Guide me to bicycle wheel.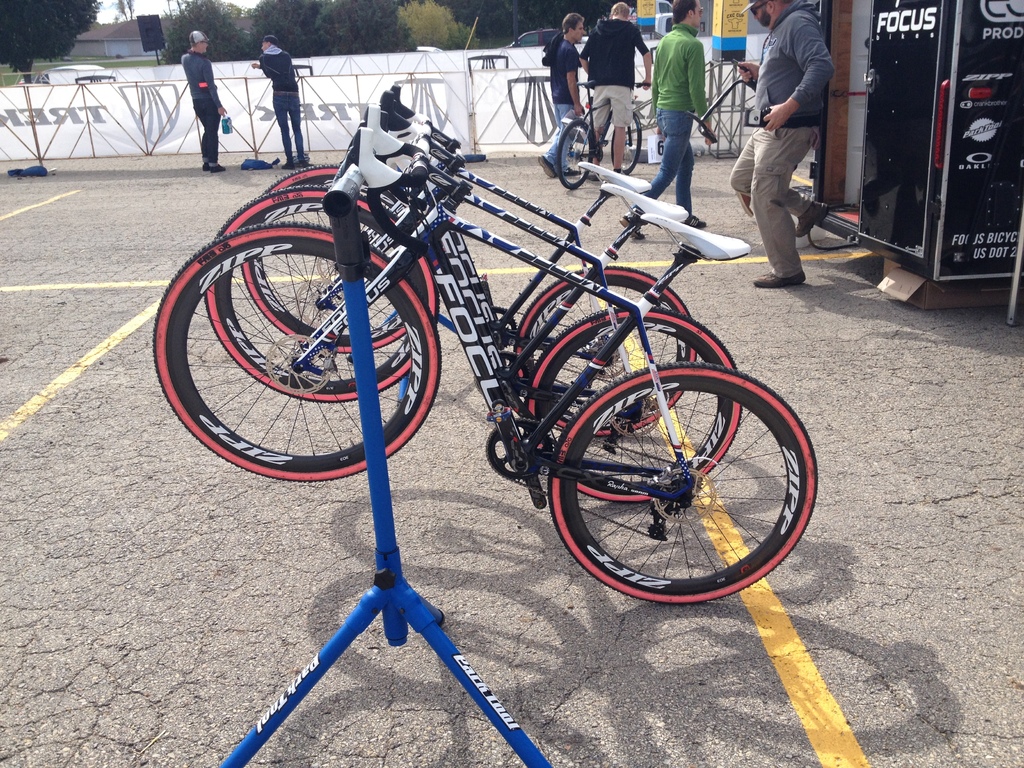
Guidance: rect(524, 262, 694, 439).
